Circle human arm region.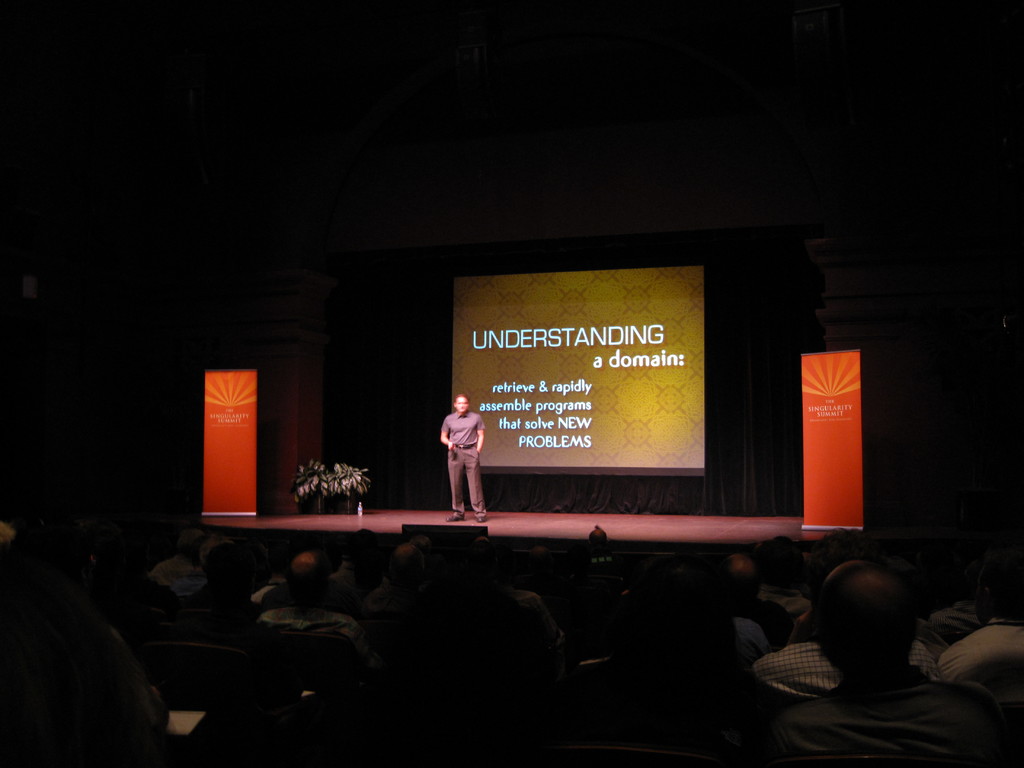
Region: box(472, 413, 488, 449).
